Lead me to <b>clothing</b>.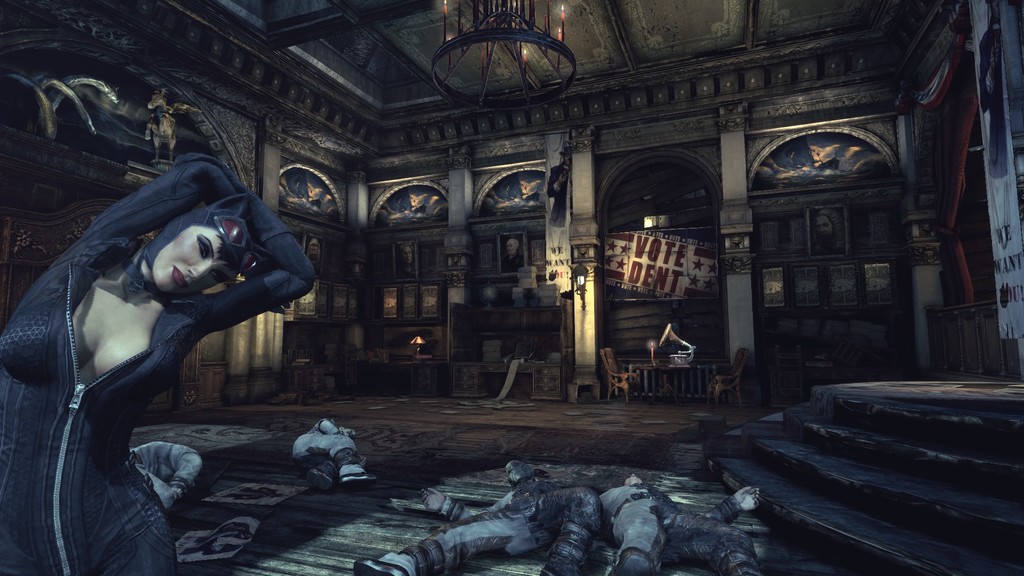
Lead to Rect(125, 444, 211, 518).
